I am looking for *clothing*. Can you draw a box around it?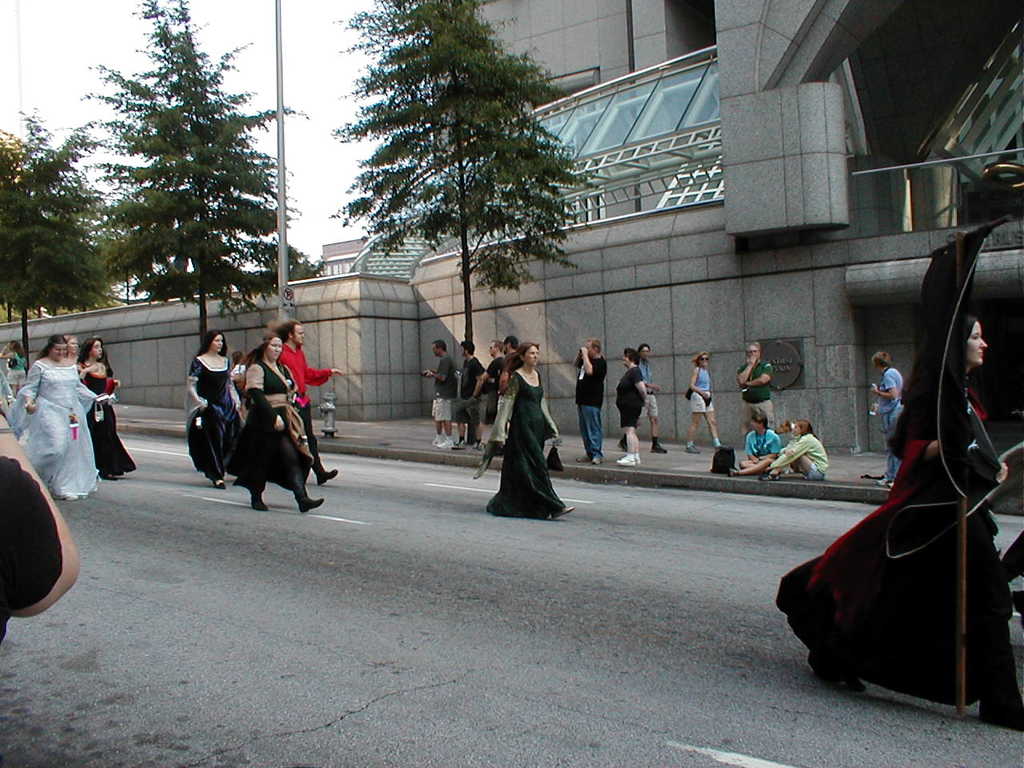
Sure, the bounding box is box=[239, 350, 314, 488].
